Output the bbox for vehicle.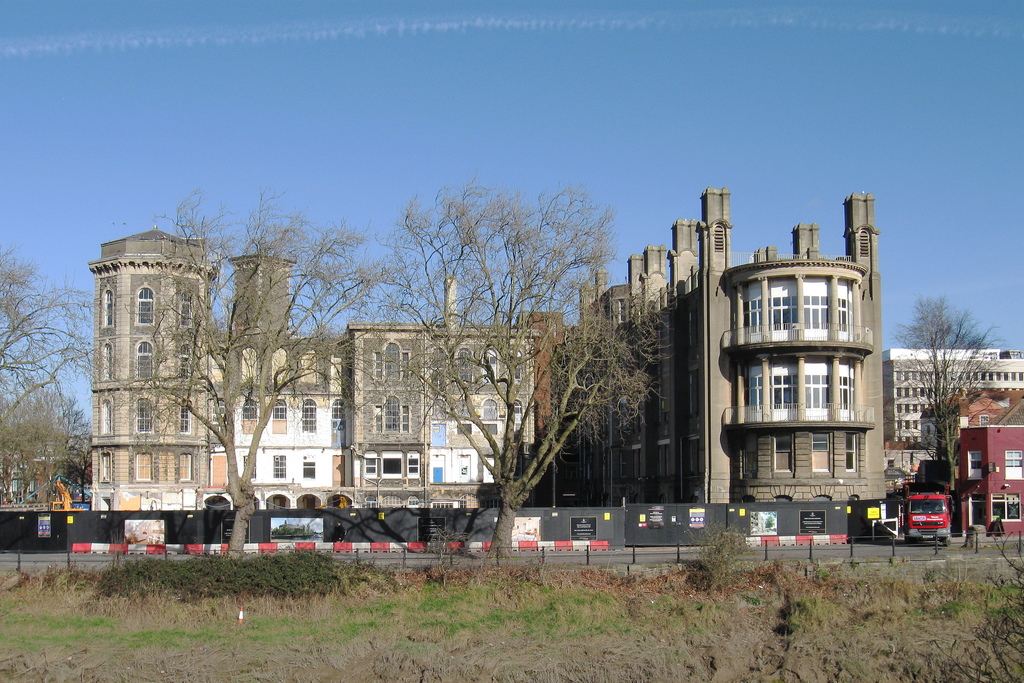
BBox(902, 483, 953, 547).
